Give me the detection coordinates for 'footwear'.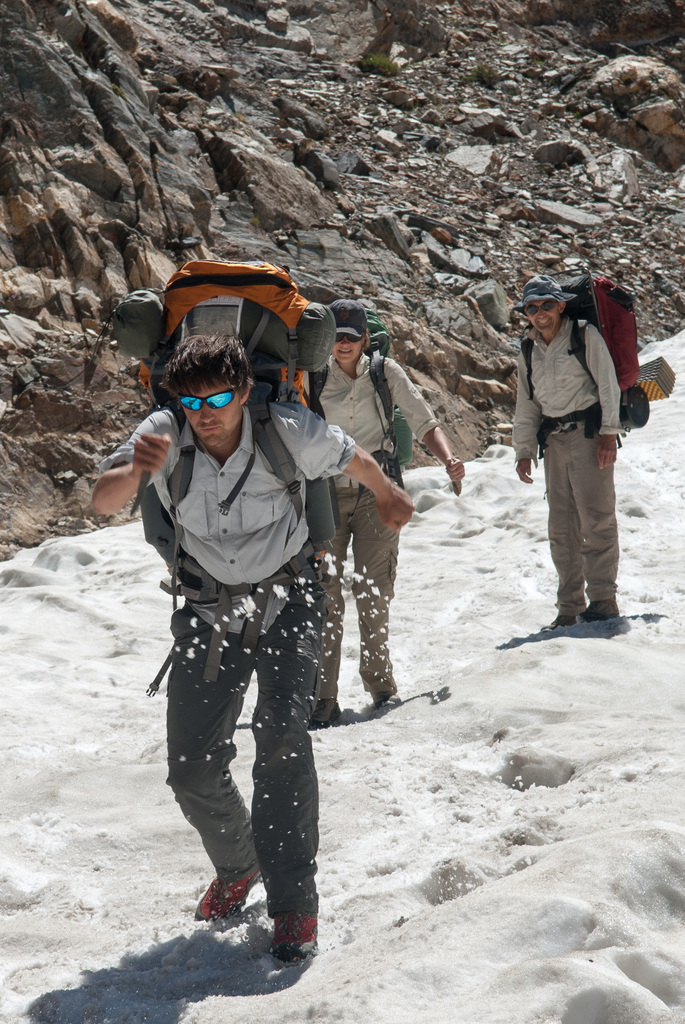
314 691 344 732.
